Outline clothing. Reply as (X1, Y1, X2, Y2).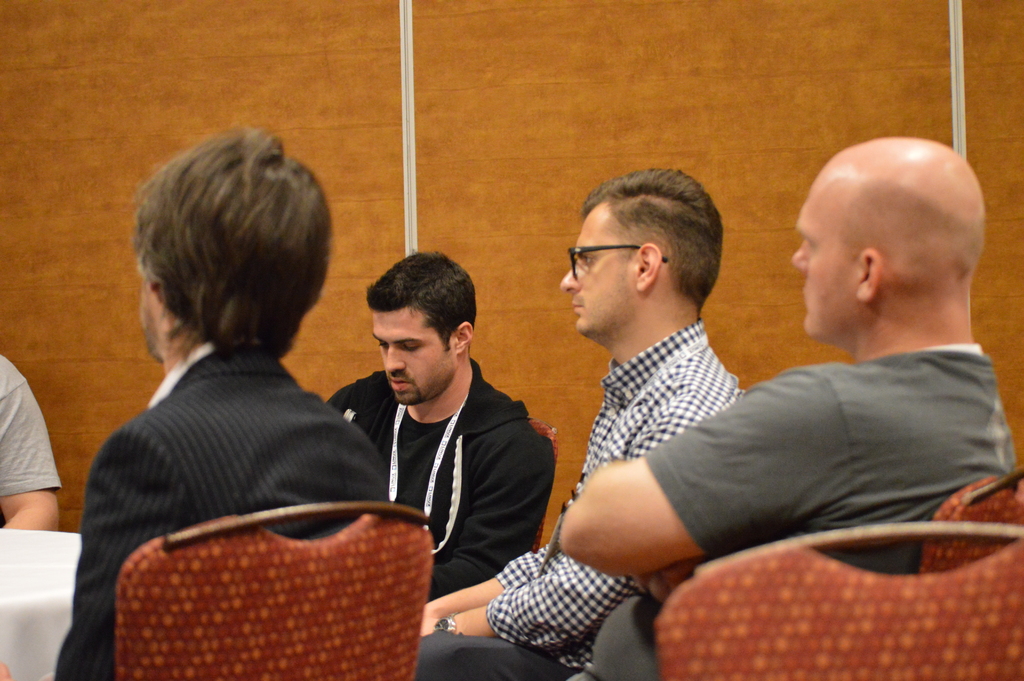
(408, 316, 755, 679).
